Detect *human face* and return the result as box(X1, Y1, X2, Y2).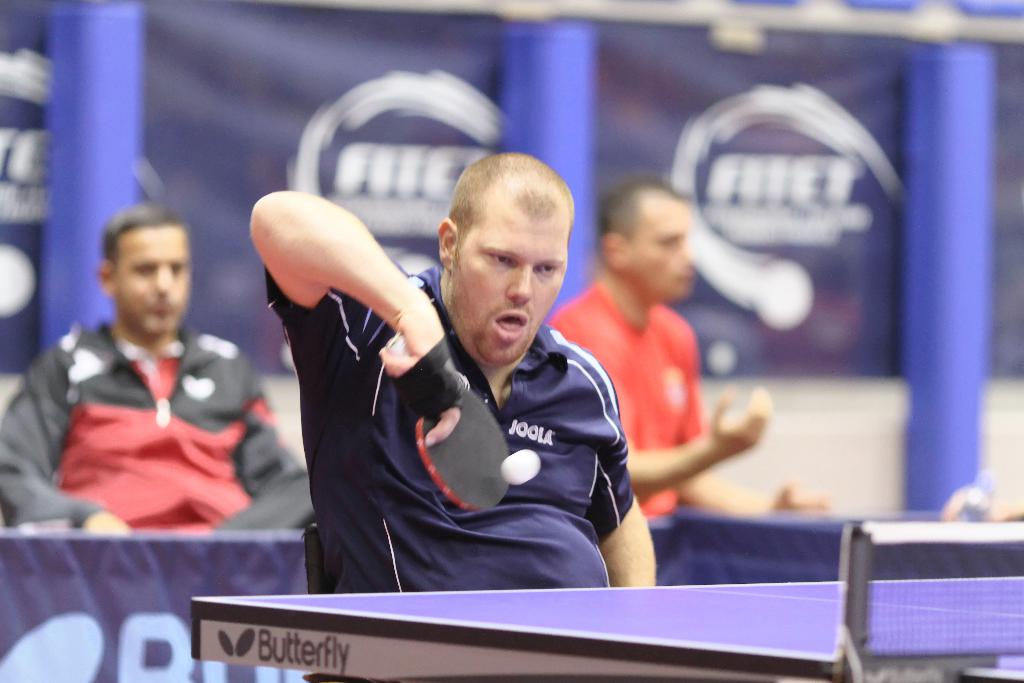
box(113, 232, 187, 336).
